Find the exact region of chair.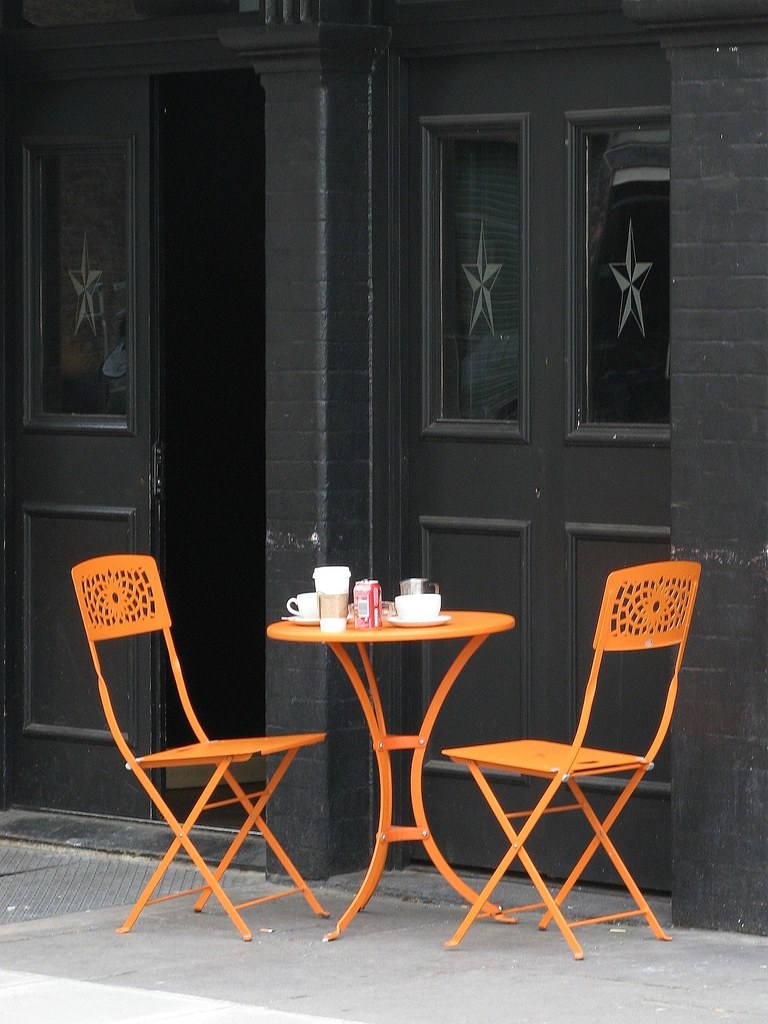
Exact region: x1=433 y1=564 x2=703 y2=961.
